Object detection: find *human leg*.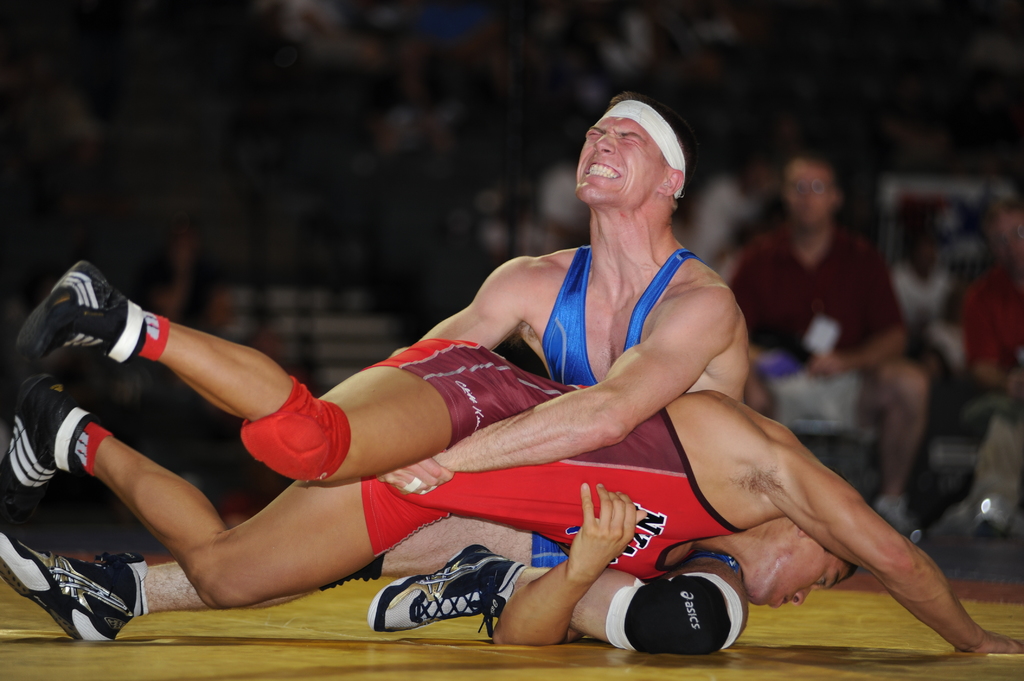
[9, 511, 530, 641].
